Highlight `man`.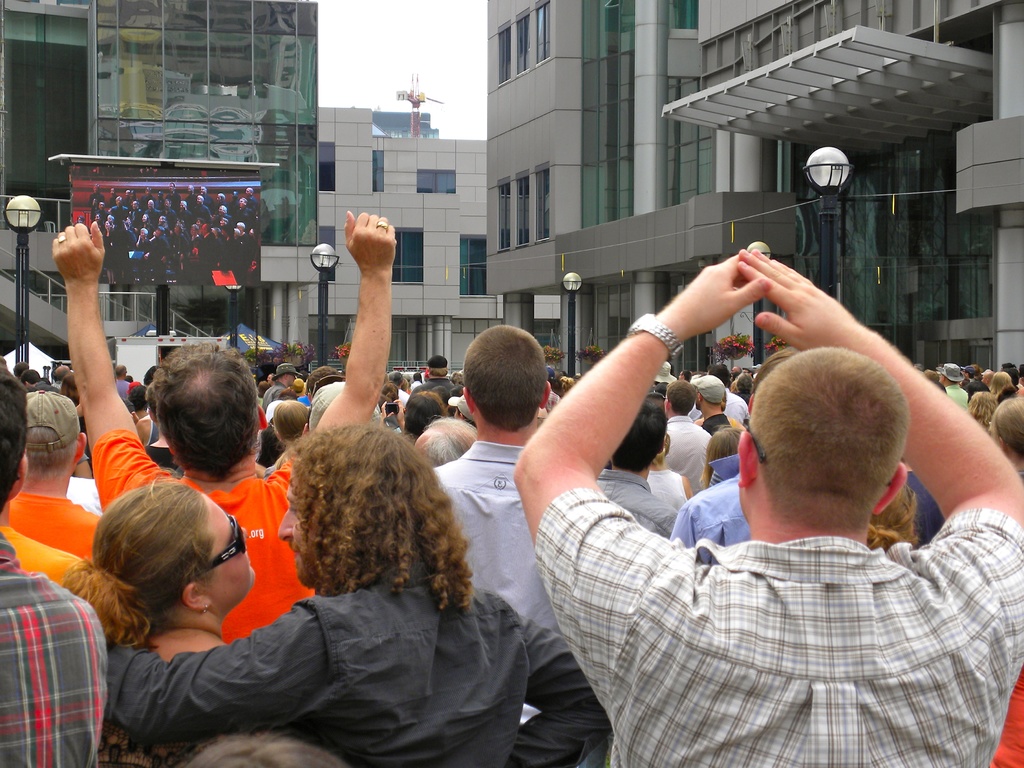
Highlighted region: l=509, t=246, r=1023, b=767.
